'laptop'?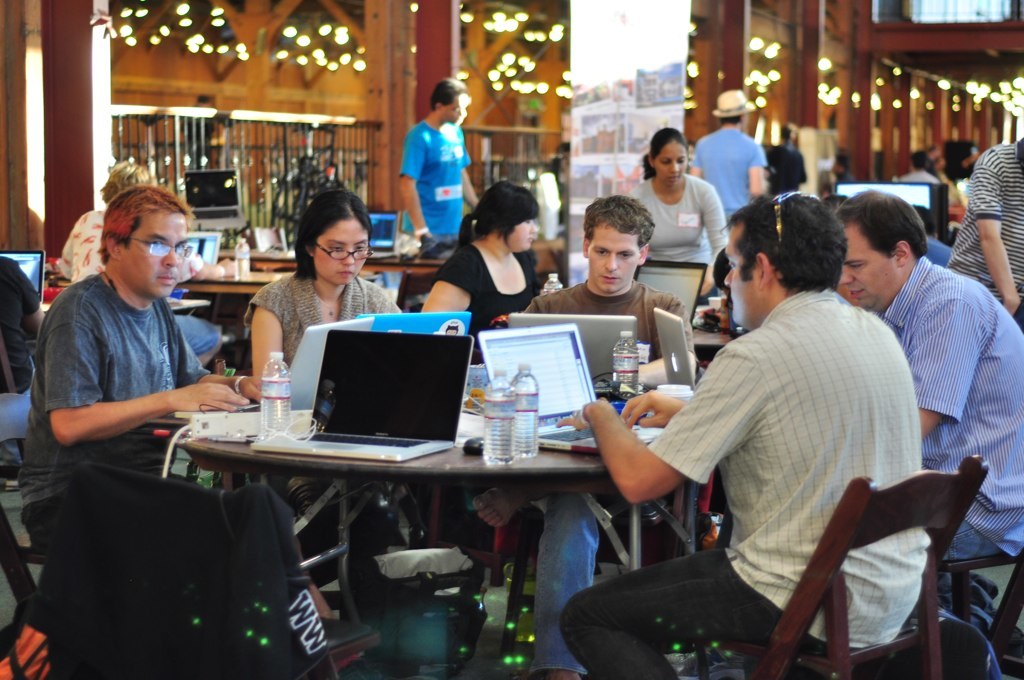
<box>289,312,498,466</box>
